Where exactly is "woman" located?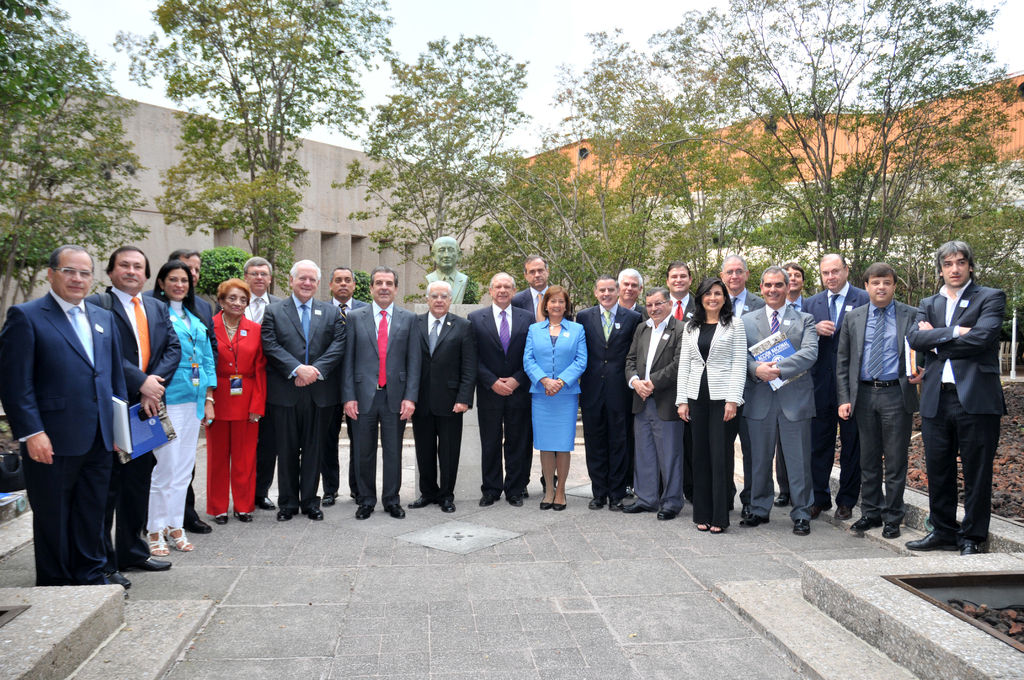
Its bounding box is [202, 277, 269, 523].
